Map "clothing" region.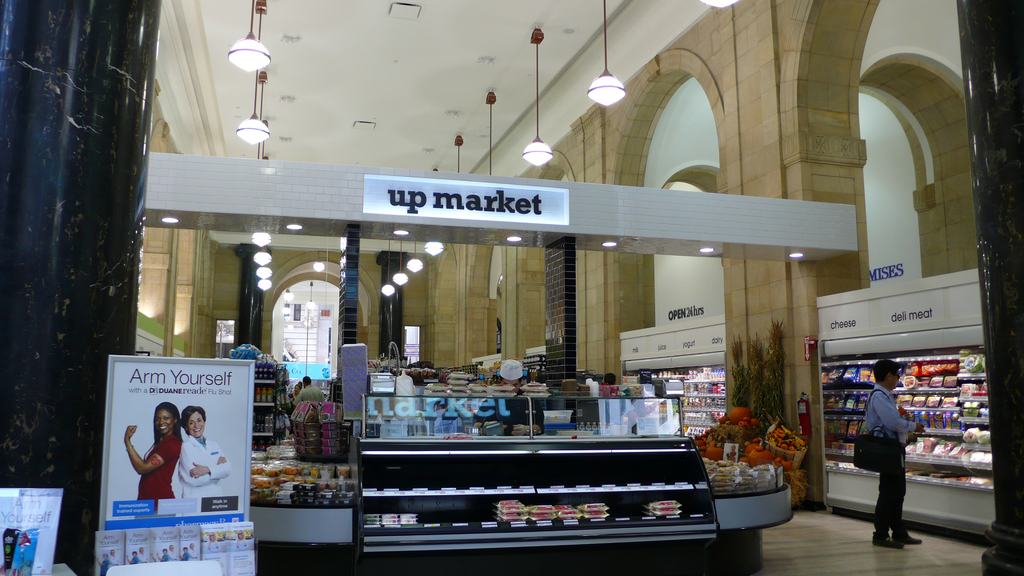
Mapped to {"left": 286, "top": 390, "right": 294, "bottom": 431}.
